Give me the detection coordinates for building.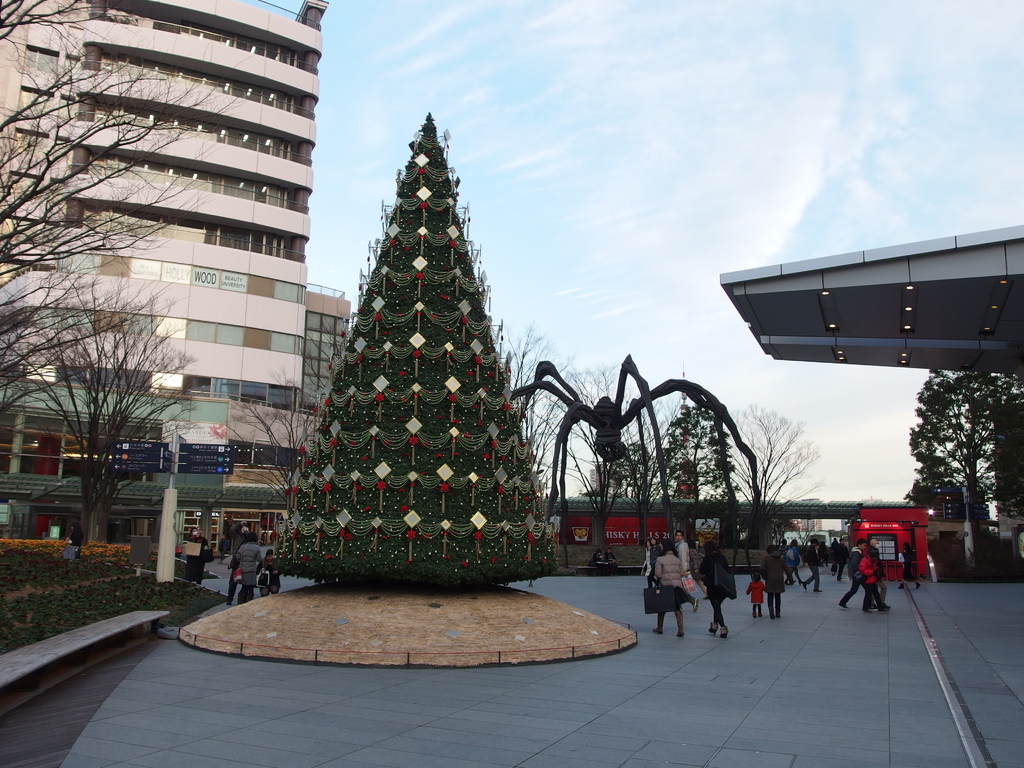
(0,376,324,558).
